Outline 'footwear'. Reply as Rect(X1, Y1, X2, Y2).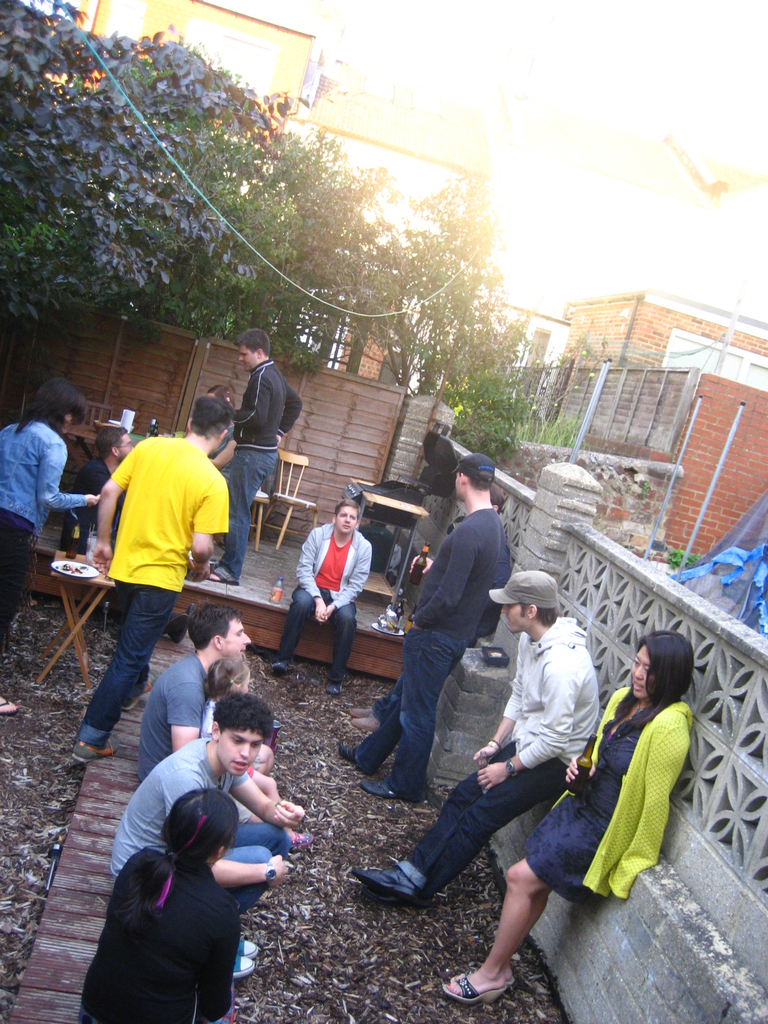
Rect(328, 684, 346, 694).
